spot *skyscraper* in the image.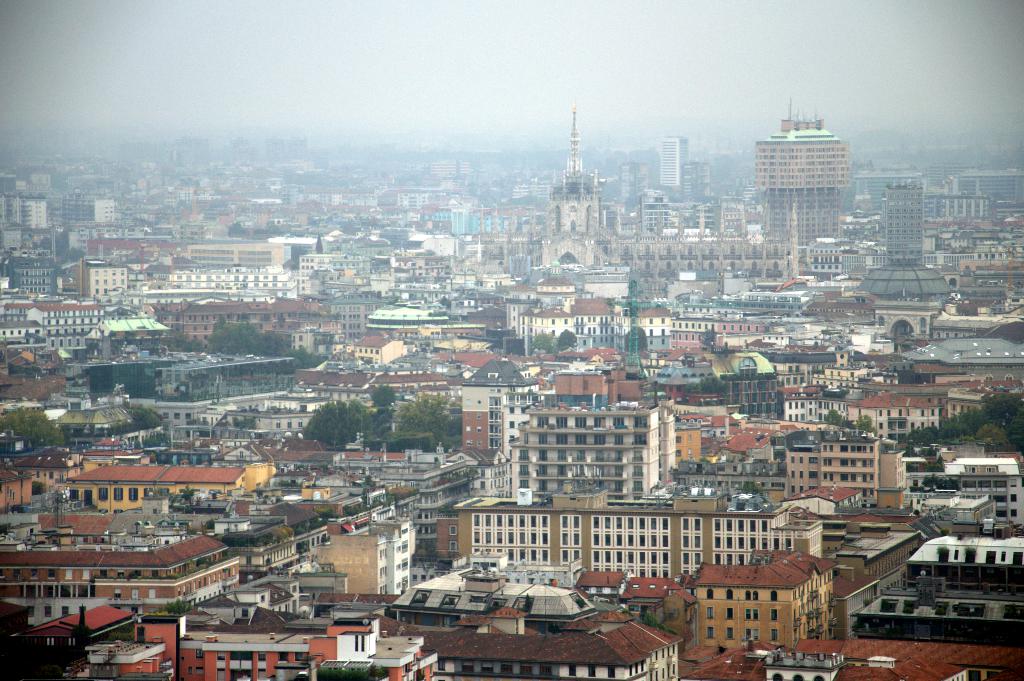
*skyscraper* found at detection(540, 100, 624, 272).
